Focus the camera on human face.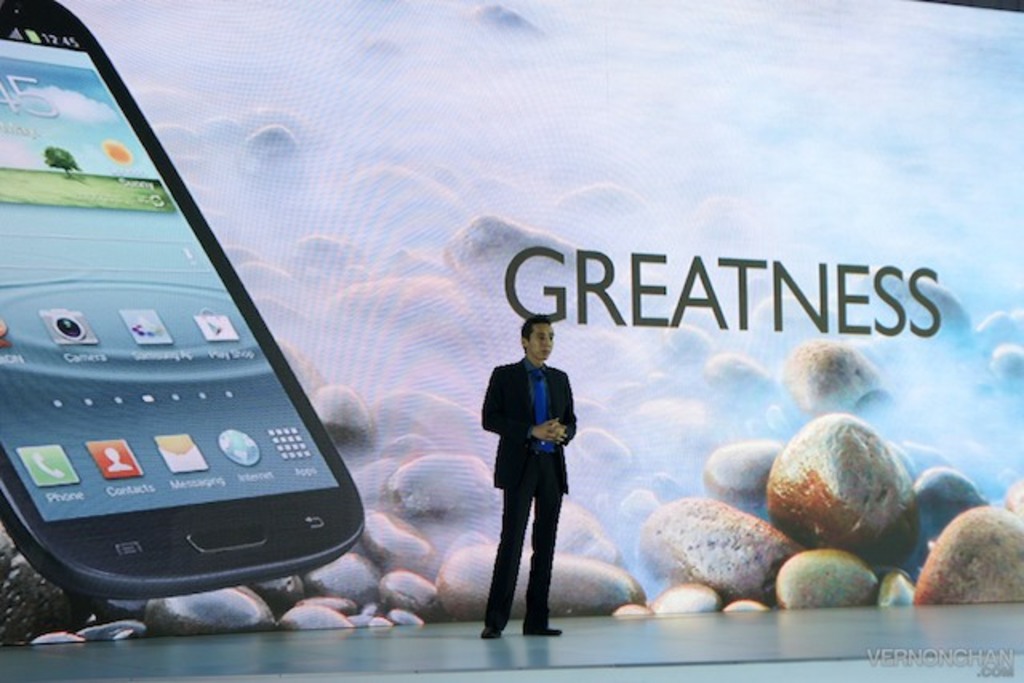
Focus region: <box>528,322,555,360</box>.
